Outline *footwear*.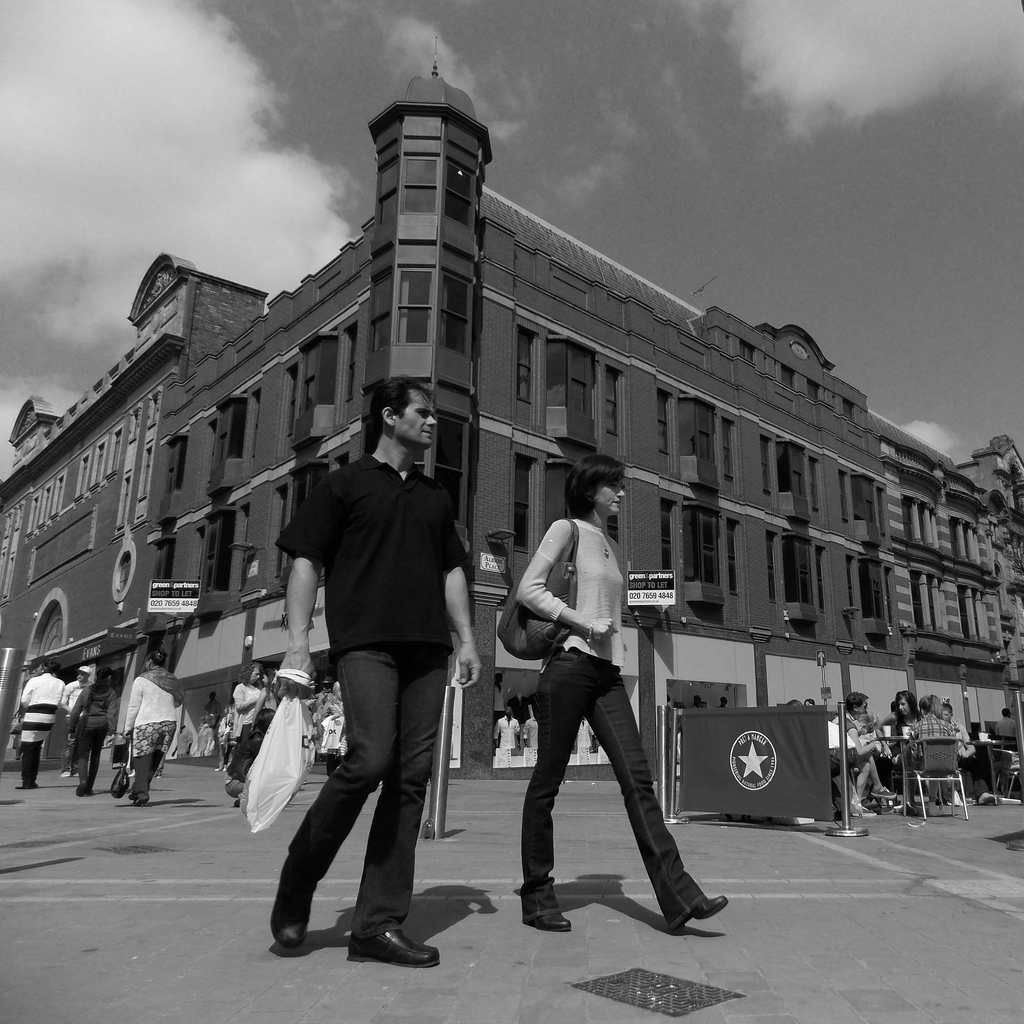
Outline: (x1=522, y1=913, x2=572, y2=930).
